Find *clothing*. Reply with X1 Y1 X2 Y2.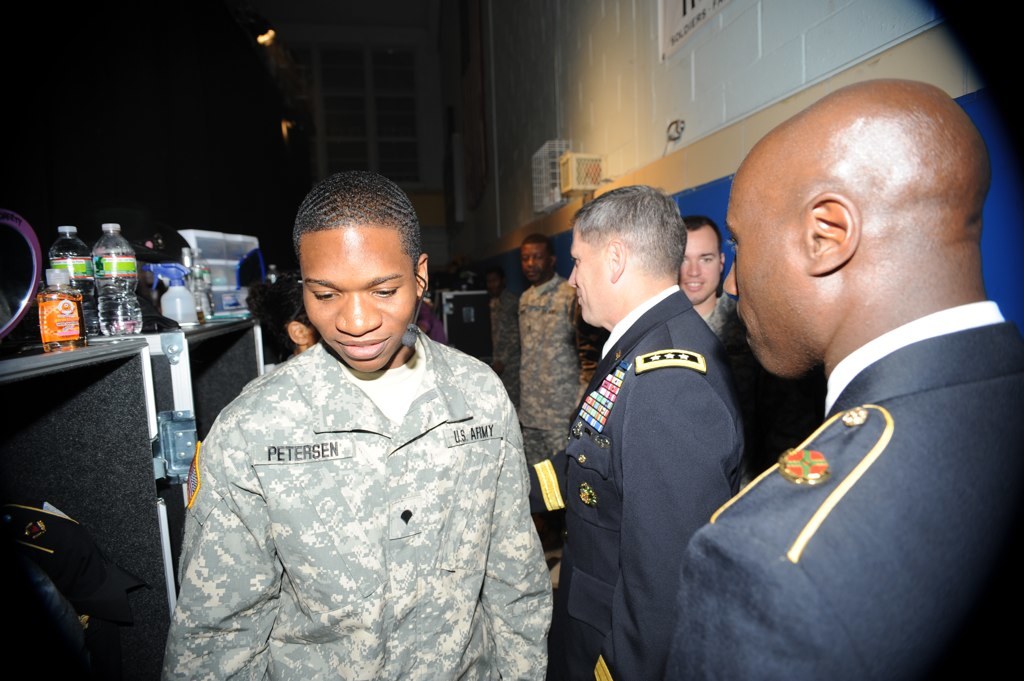
512 278 577 466.
